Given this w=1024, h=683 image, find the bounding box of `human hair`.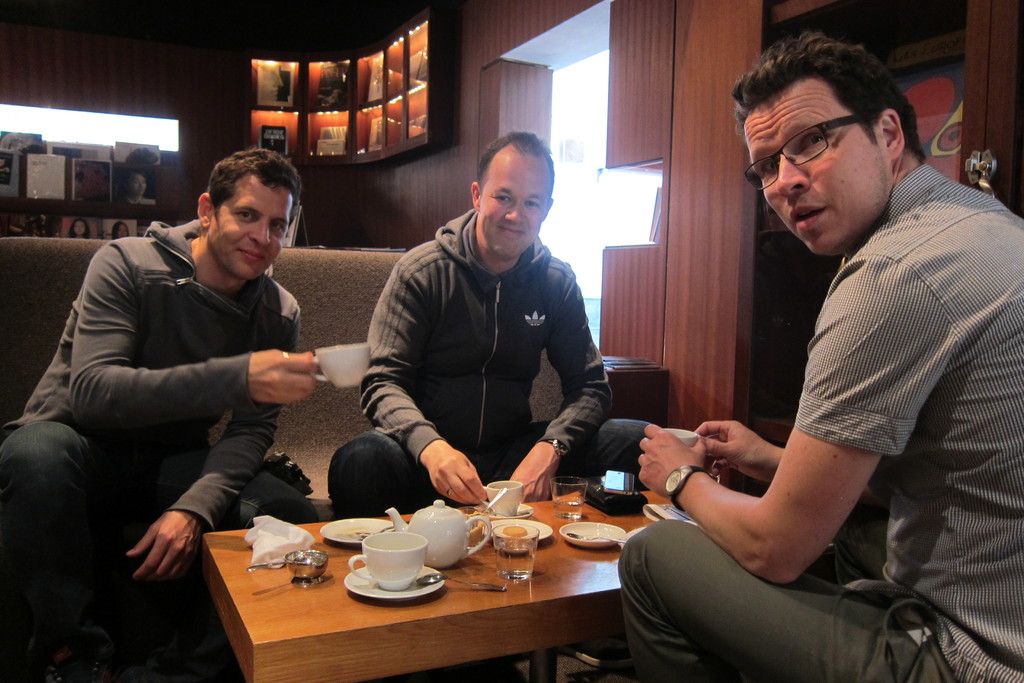
{"left": 114, "top": 220, "right": 132, "bottom": 237}.
